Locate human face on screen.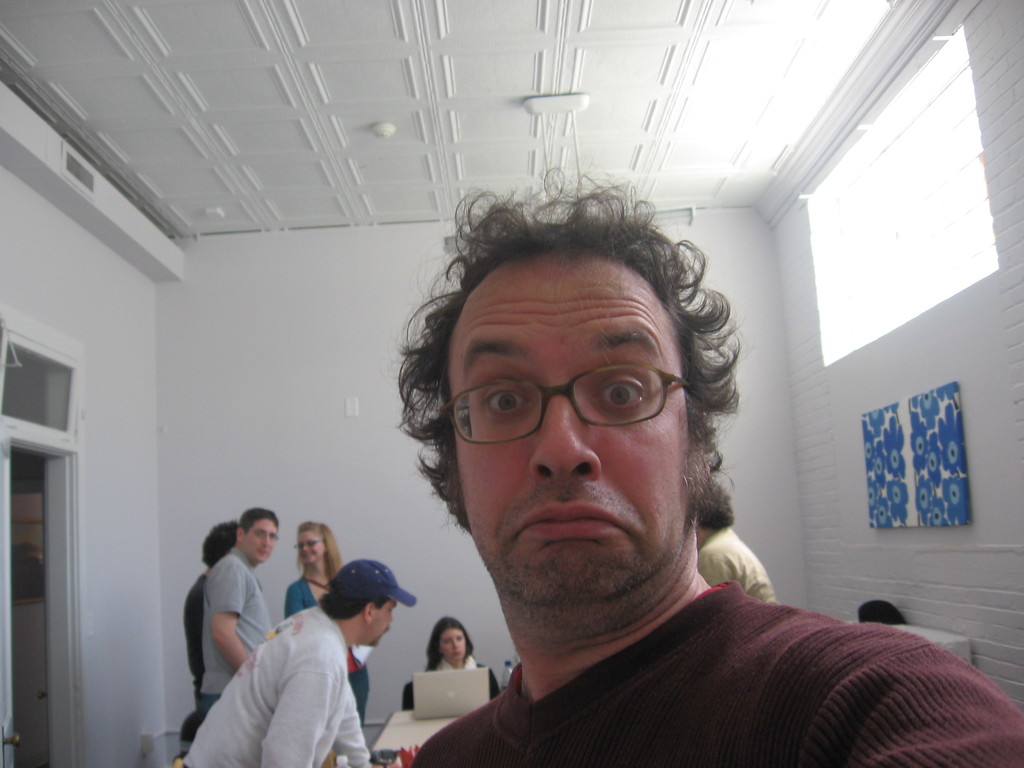
On screen at (x1=367, y1=598, x2=395, y2=644).
